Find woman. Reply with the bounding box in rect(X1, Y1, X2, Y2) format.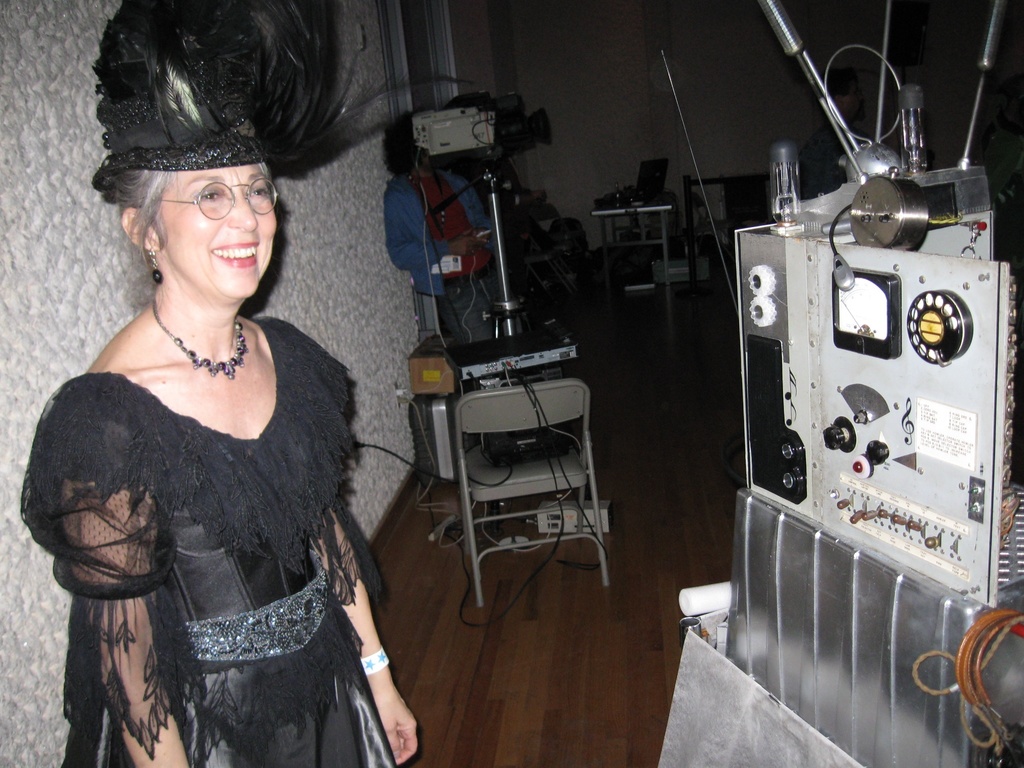
rect(381, 109, 525, 345).
